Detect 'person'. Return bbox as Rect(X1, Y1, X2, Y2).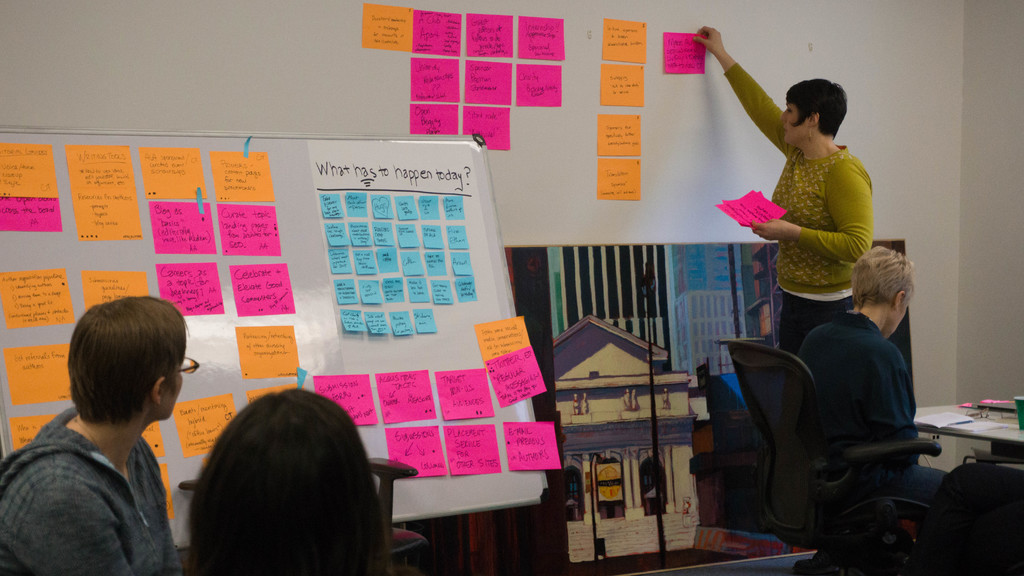
Rect(0, 298, 201, 575).
